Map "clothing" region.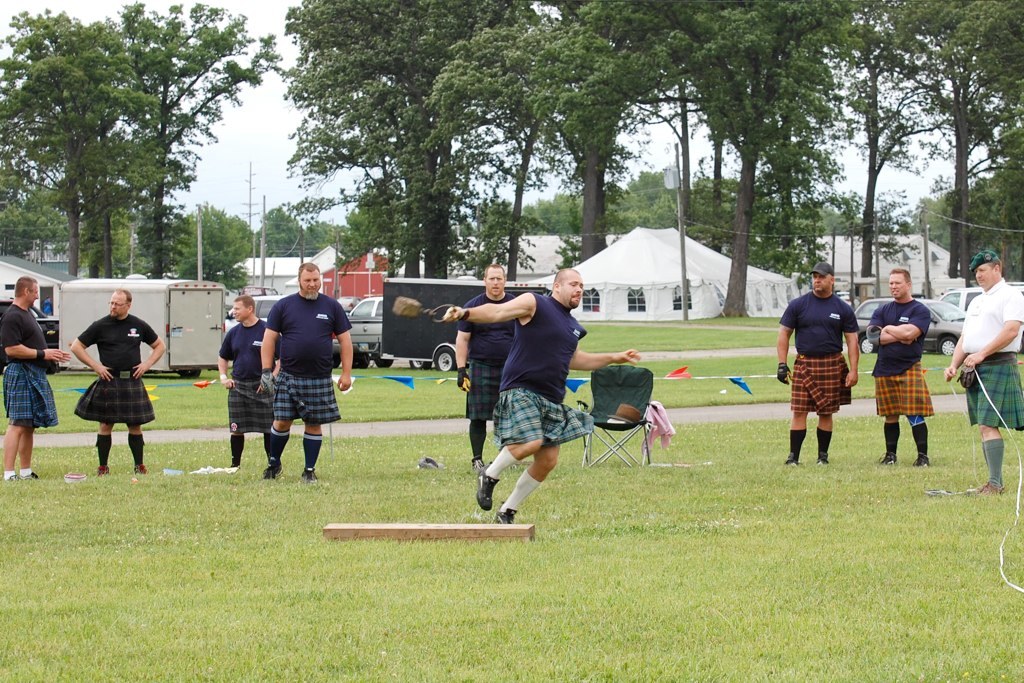
Mapped to x1=220, y1=324, x2=276, y2=424.
